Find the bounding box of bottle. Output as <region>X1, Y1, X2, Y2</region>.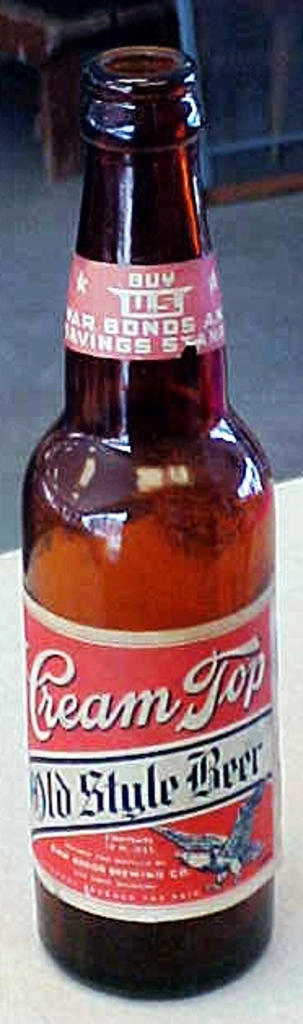
<region>23, 47, 275, 1003</region>.
